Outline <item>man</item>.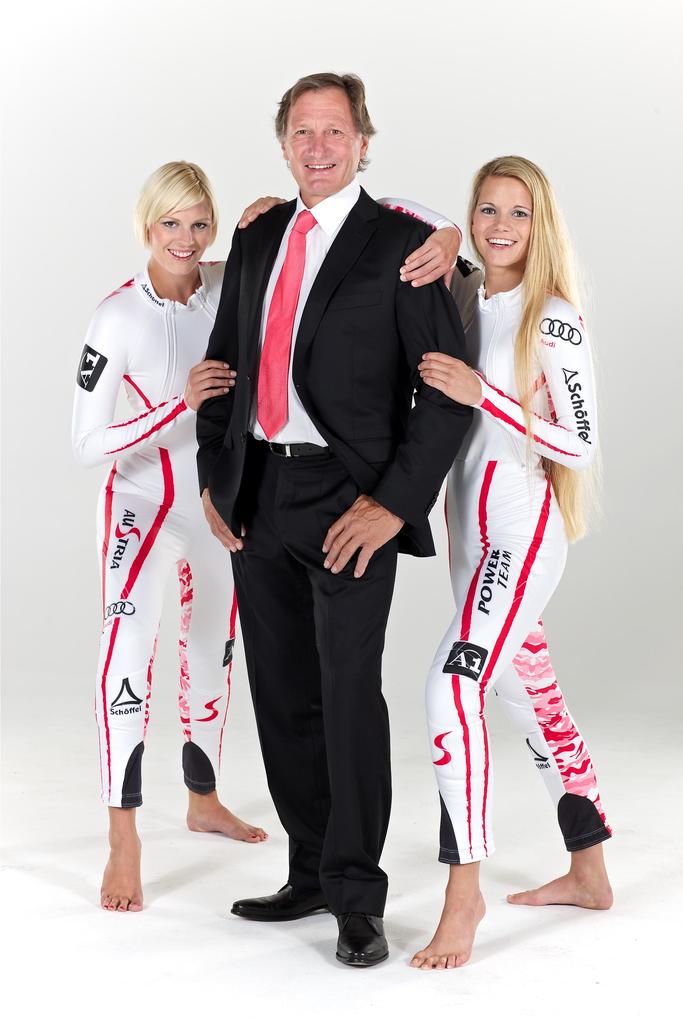
Outline: pyautogui.locateOnScreen(161, 66, 482, 984).
